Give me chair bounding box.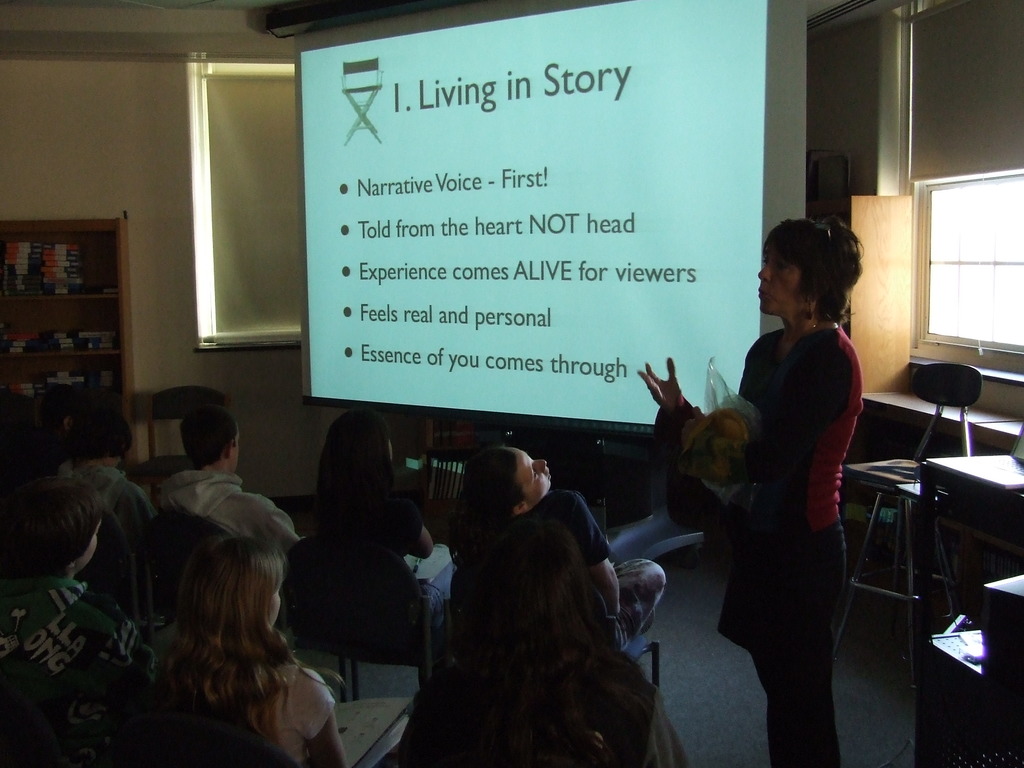
box=[120, 383, 232, 515].
